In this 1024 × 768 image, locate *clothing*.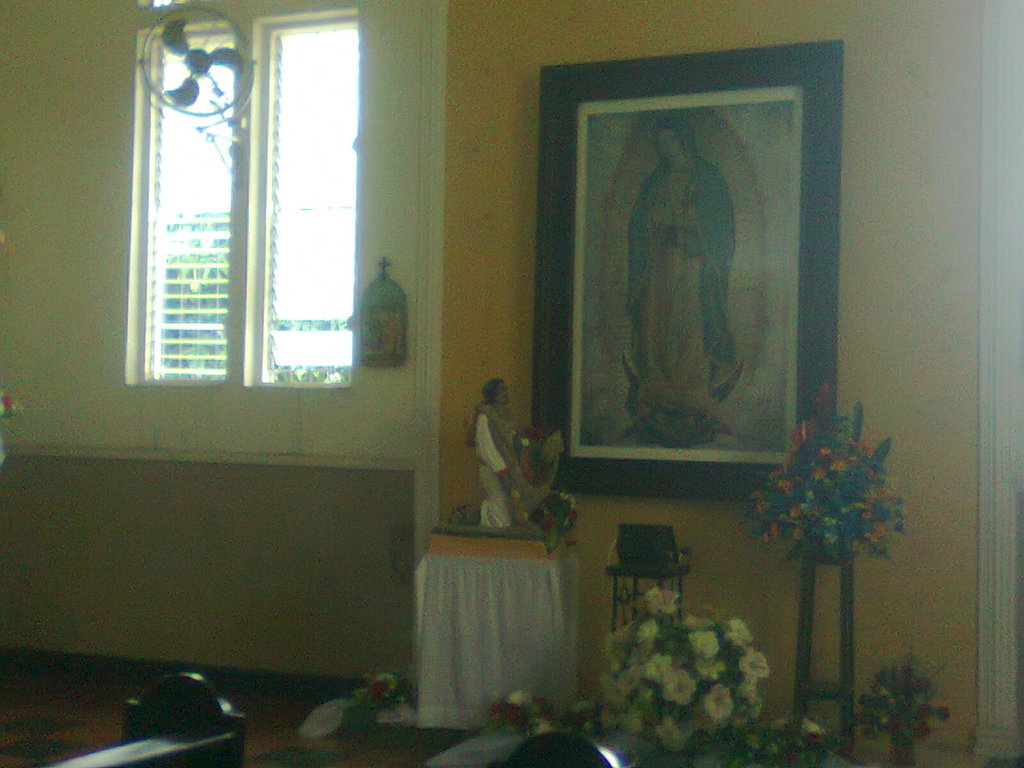
Bounding box: locate(627, 152, 738, 392).
